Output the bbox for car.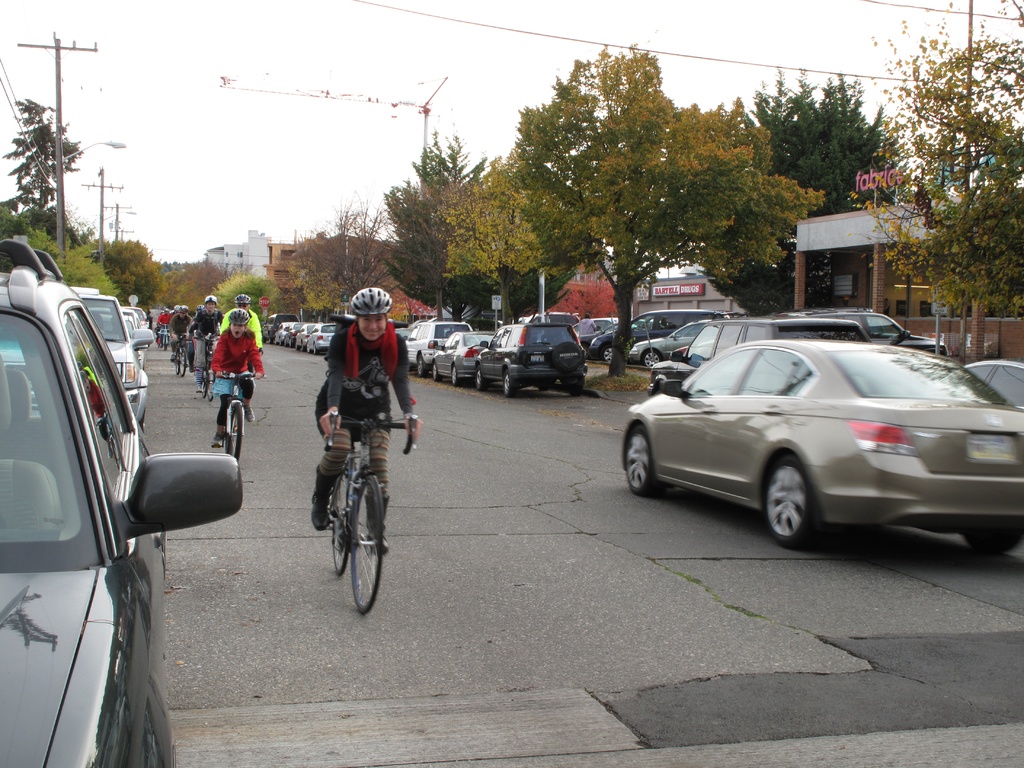
BBox(0, 236, 248, 767).
